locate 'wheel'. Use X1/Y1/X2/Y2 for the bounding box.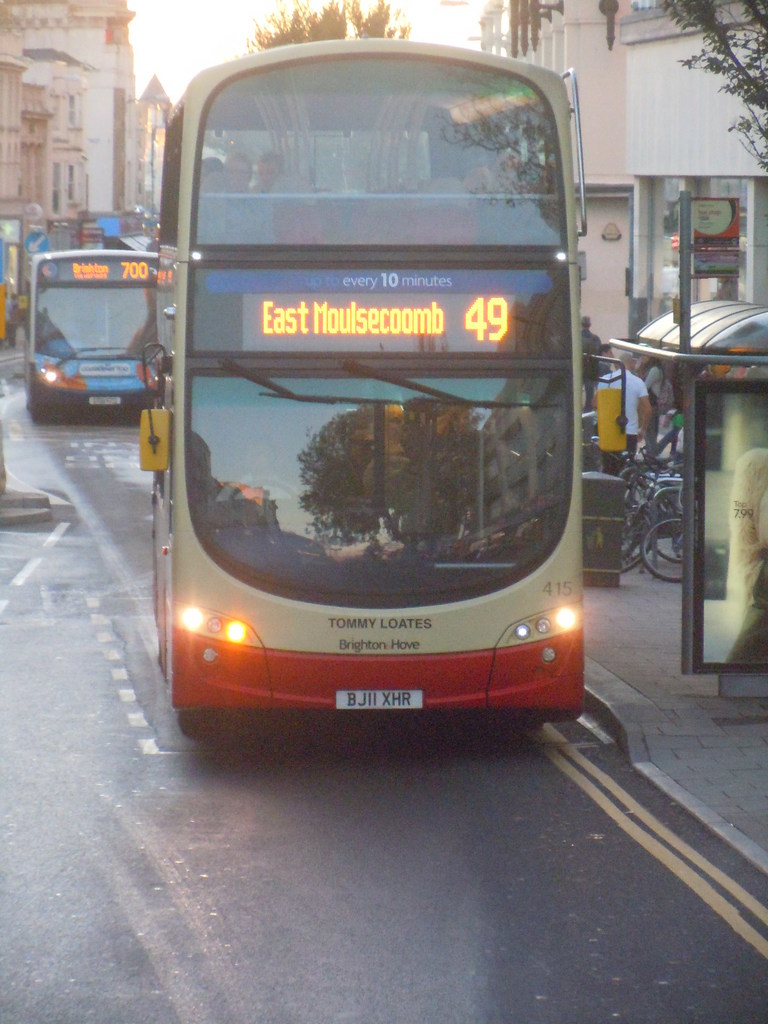
177/707/216/735.
